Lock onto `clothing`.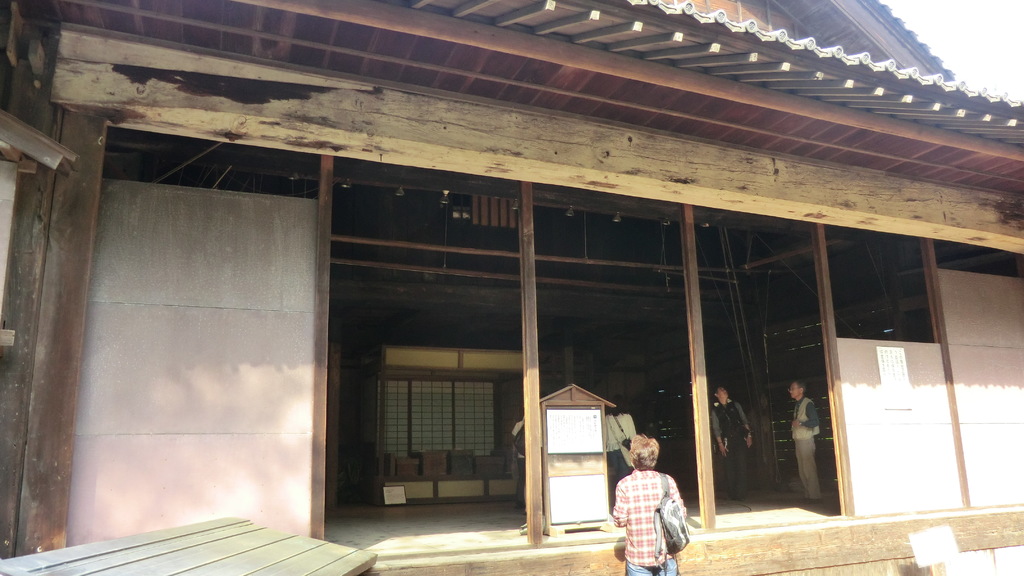
Locked: <box>710,398,756,492</box>.
